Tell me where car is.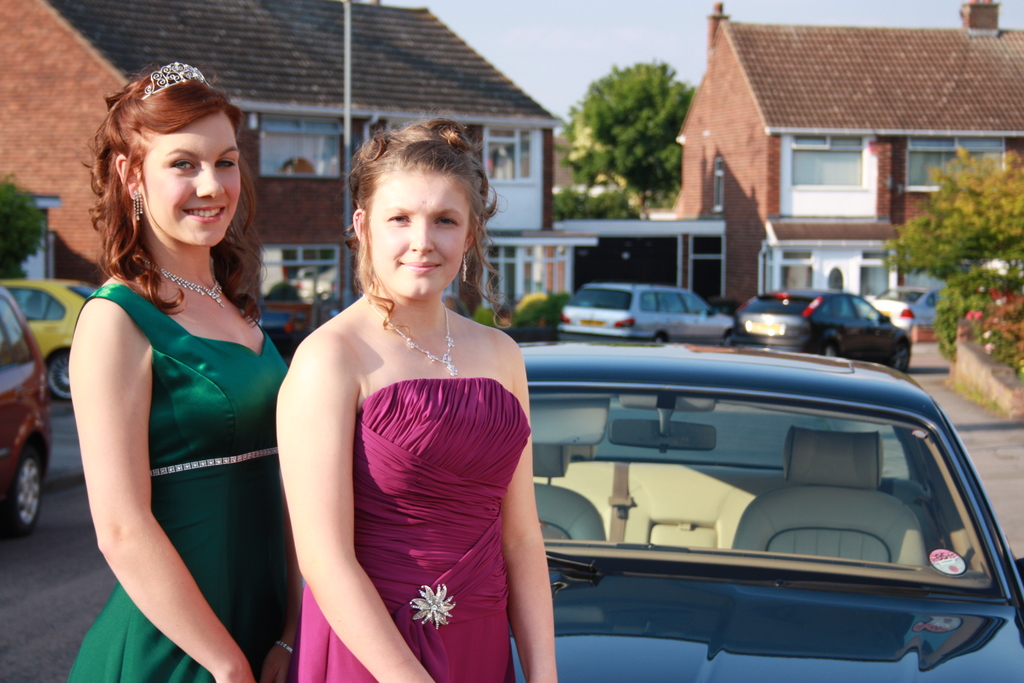
car is at (735, 295, 909, 370).
